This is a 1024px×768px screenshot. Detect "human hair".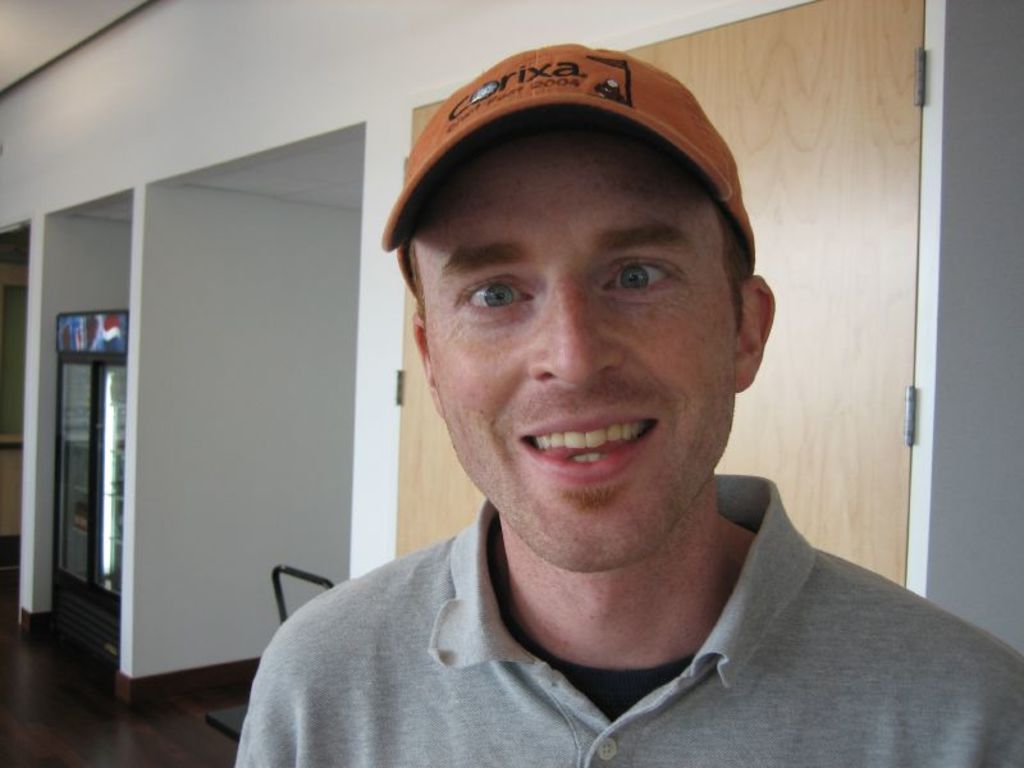
x1=415 y1=202 x2=767 y2=328.
